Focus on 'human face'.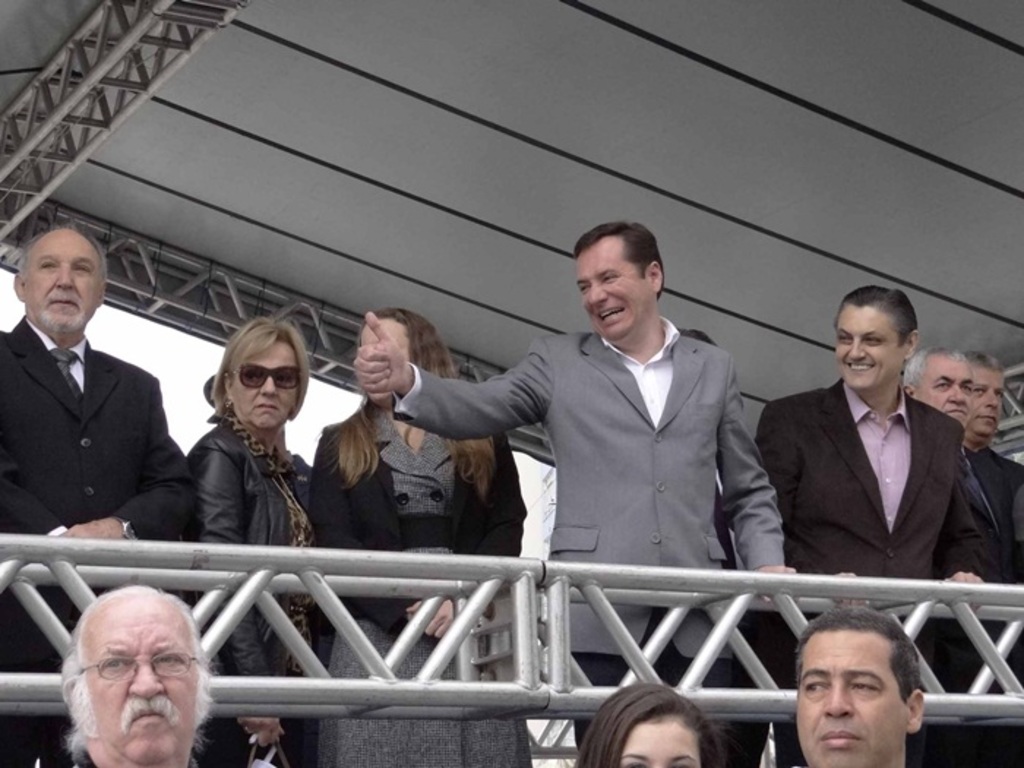
Focused at bbox=(797, 630, 908, 767).
